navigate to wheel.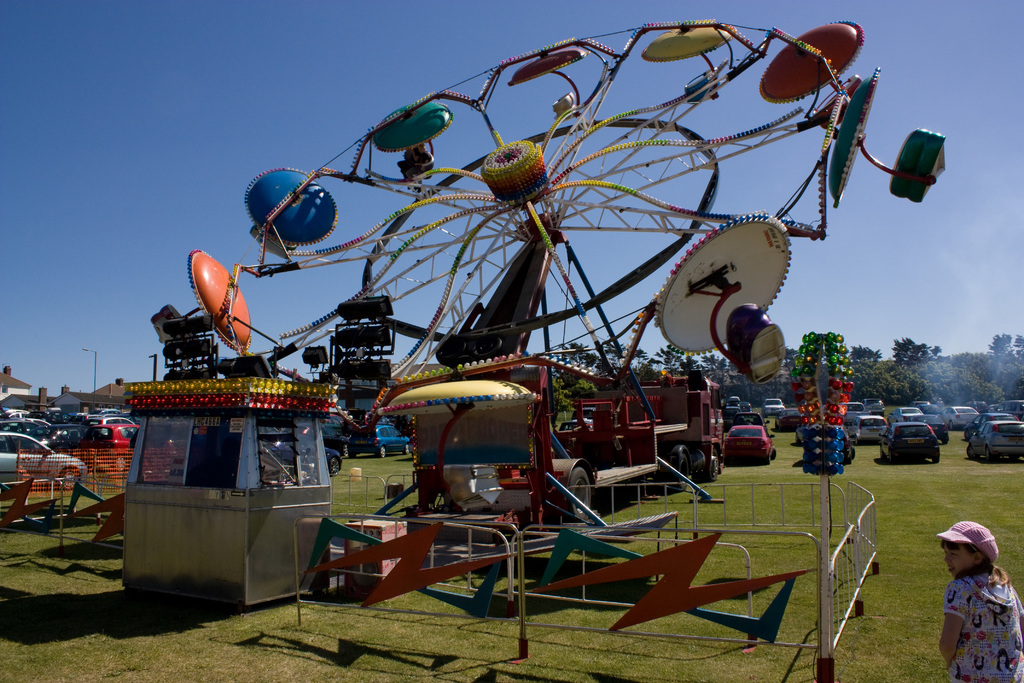
Navigation target: [61,468,76,492].
